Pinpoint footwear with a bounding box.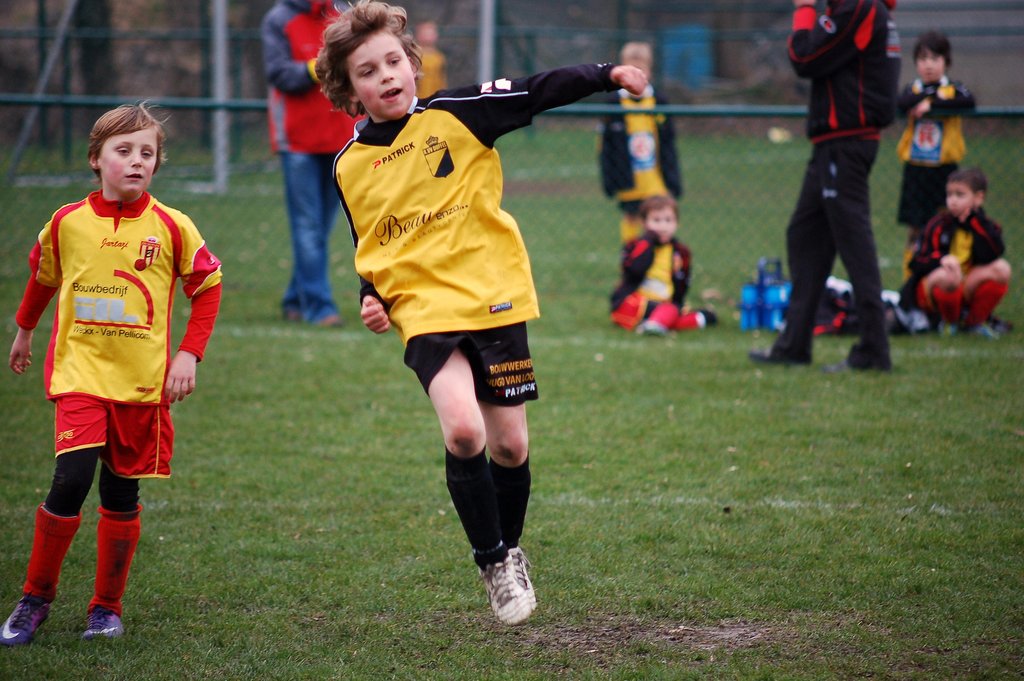
pyautogui.locateOnScreen(0, 597, 52, 644).
